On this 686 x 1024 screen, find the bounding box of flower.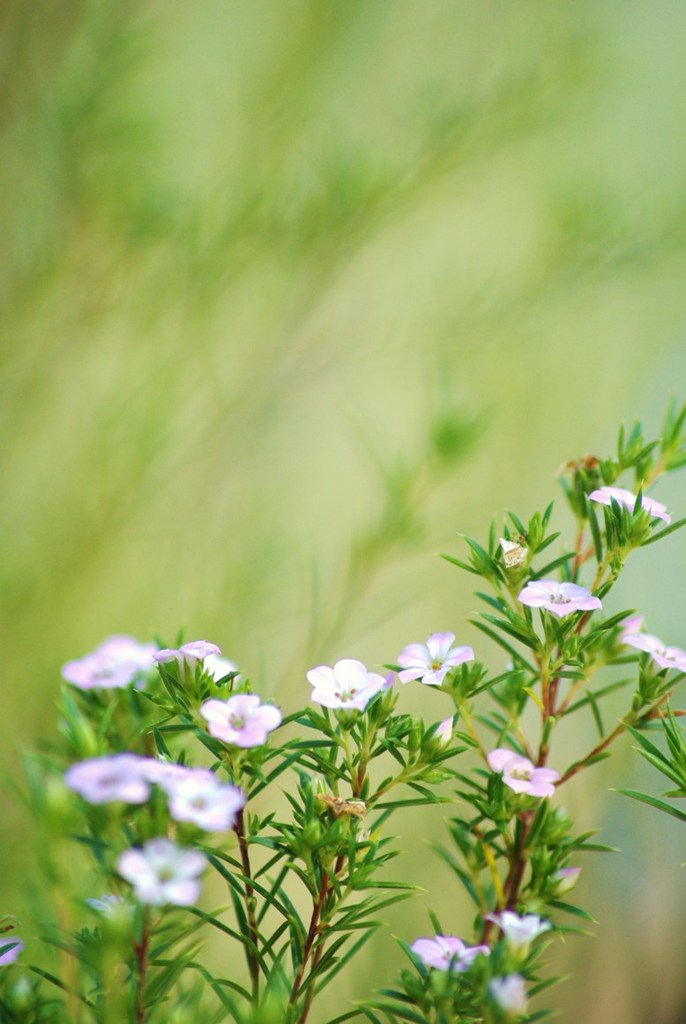
Bounding box: [157, 634, 219, 659].
